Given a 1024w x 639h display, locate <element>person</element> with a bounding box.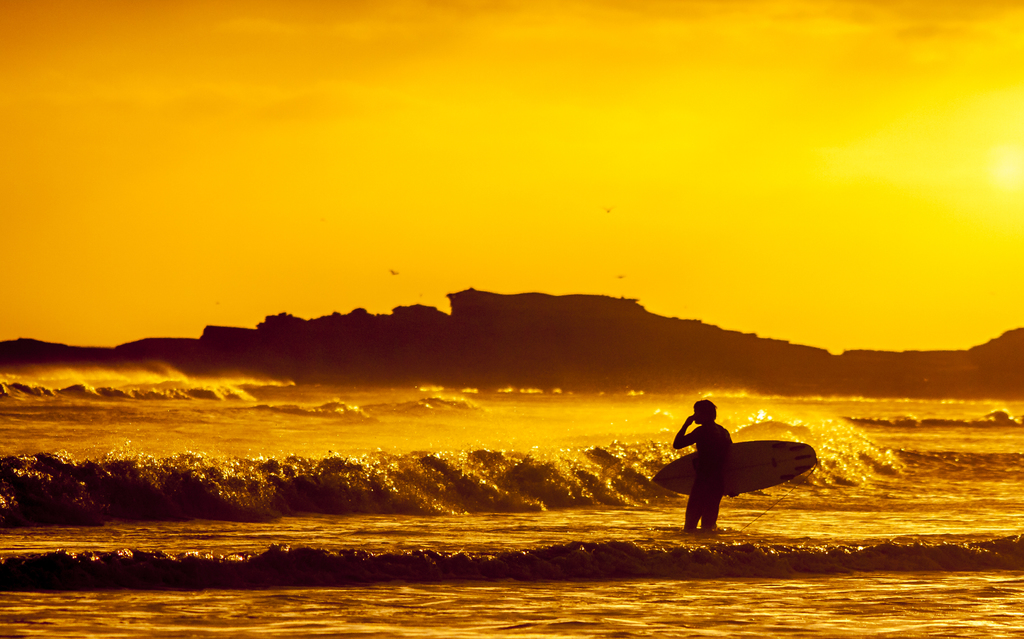
Located: bbox=[672, 399, 732, 528].
